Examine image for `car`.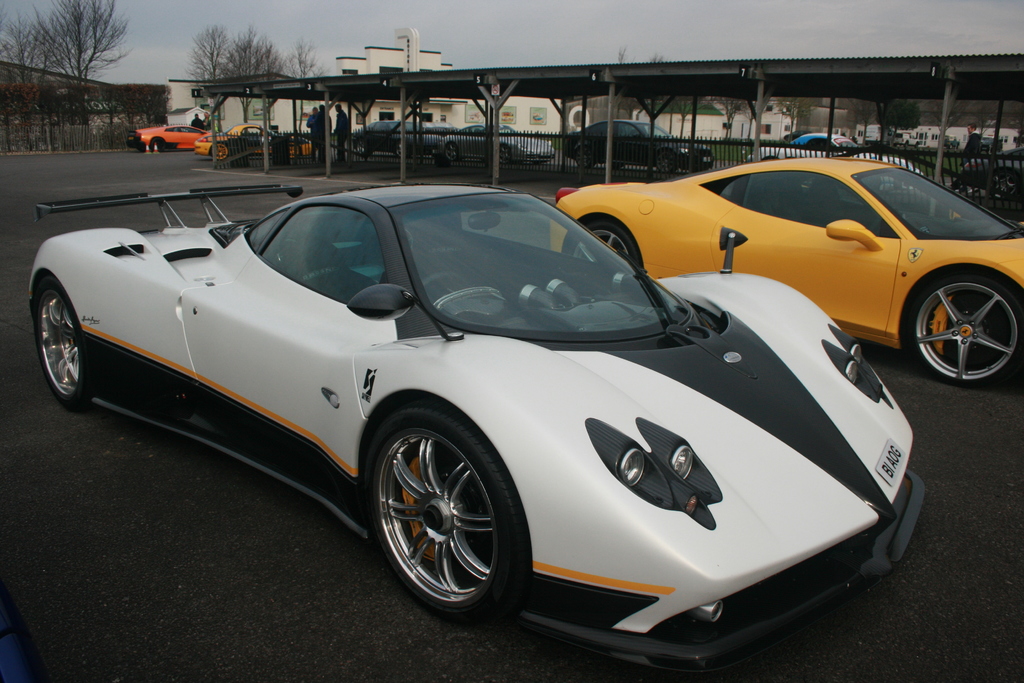
Examination result: x1=865 y1=122 x2=880 y2=143.
